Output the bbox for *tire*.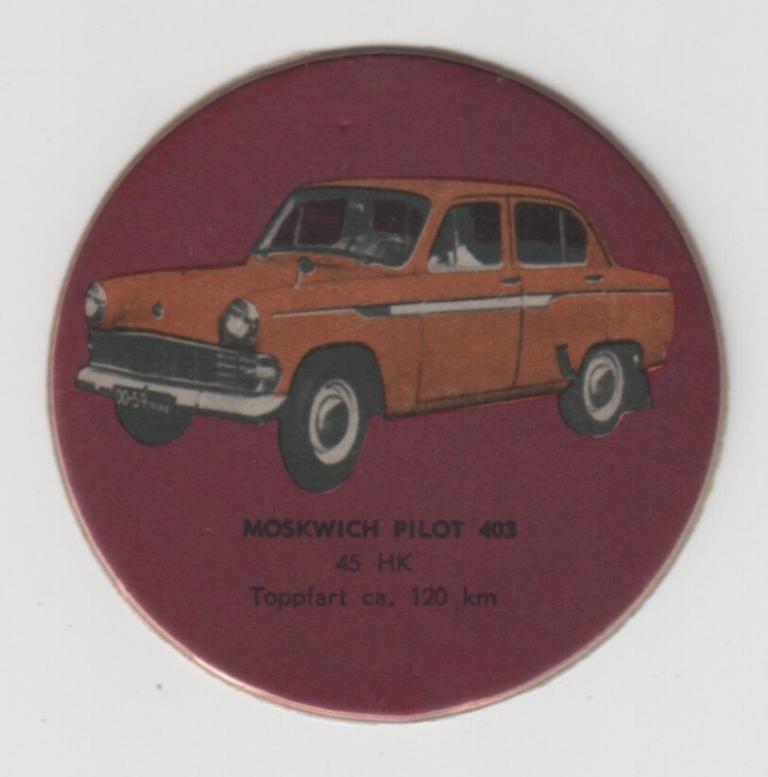
bbox=(116, 400, 191, 449).
